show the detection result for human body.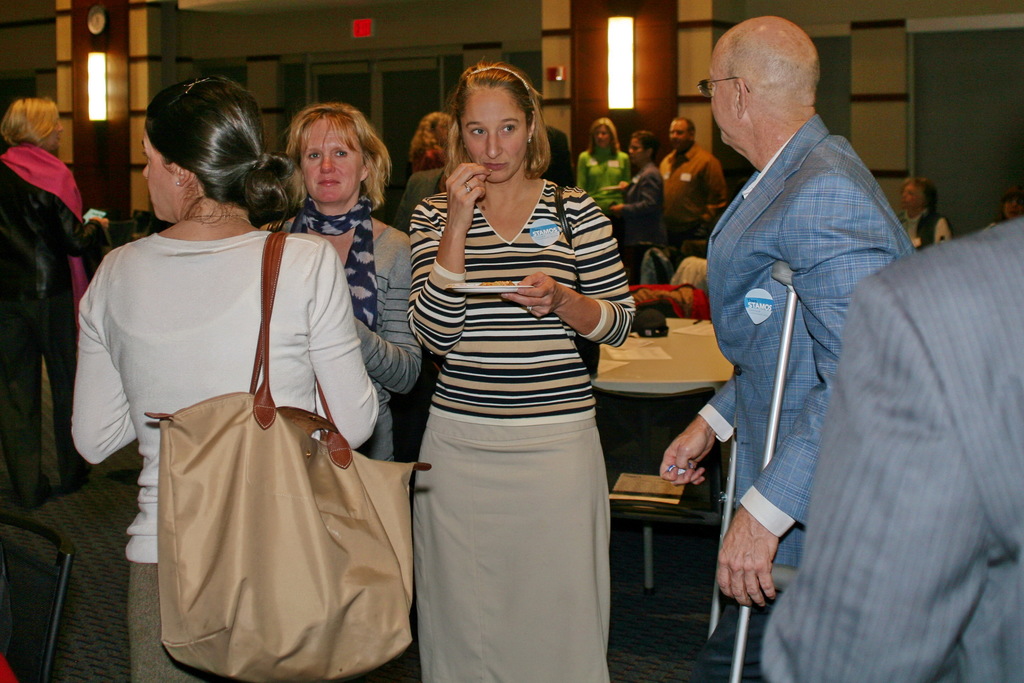
BBox(253, 99, 422, 459).
